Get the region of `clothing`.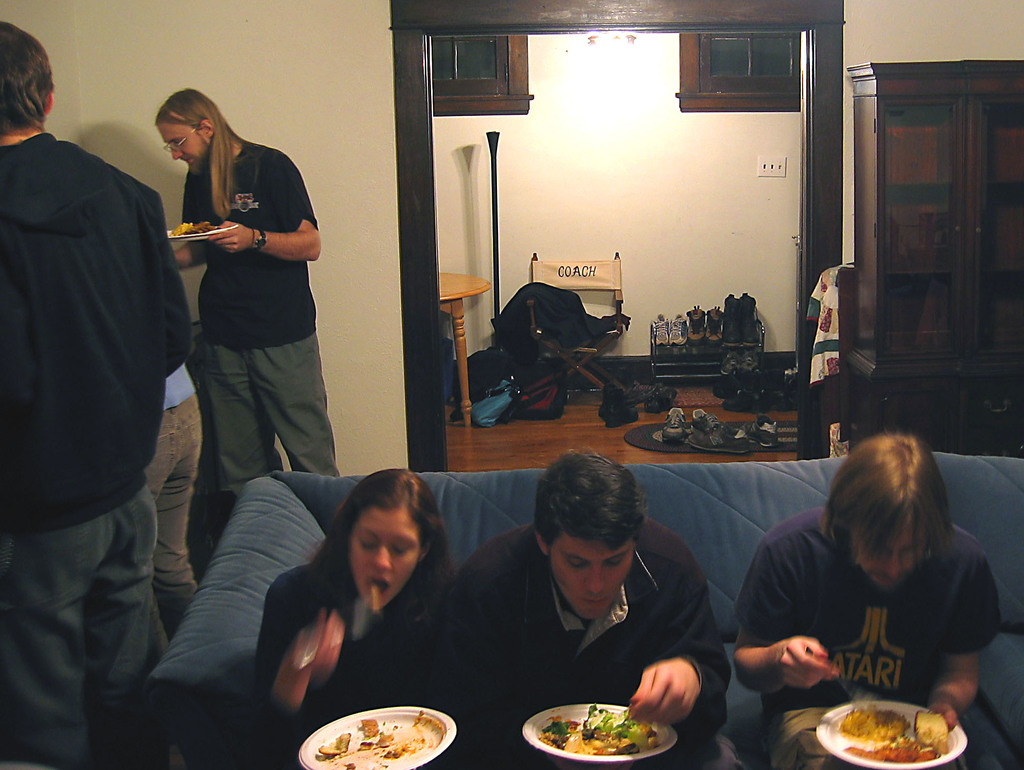
rect(0, 130, 193, 769).
